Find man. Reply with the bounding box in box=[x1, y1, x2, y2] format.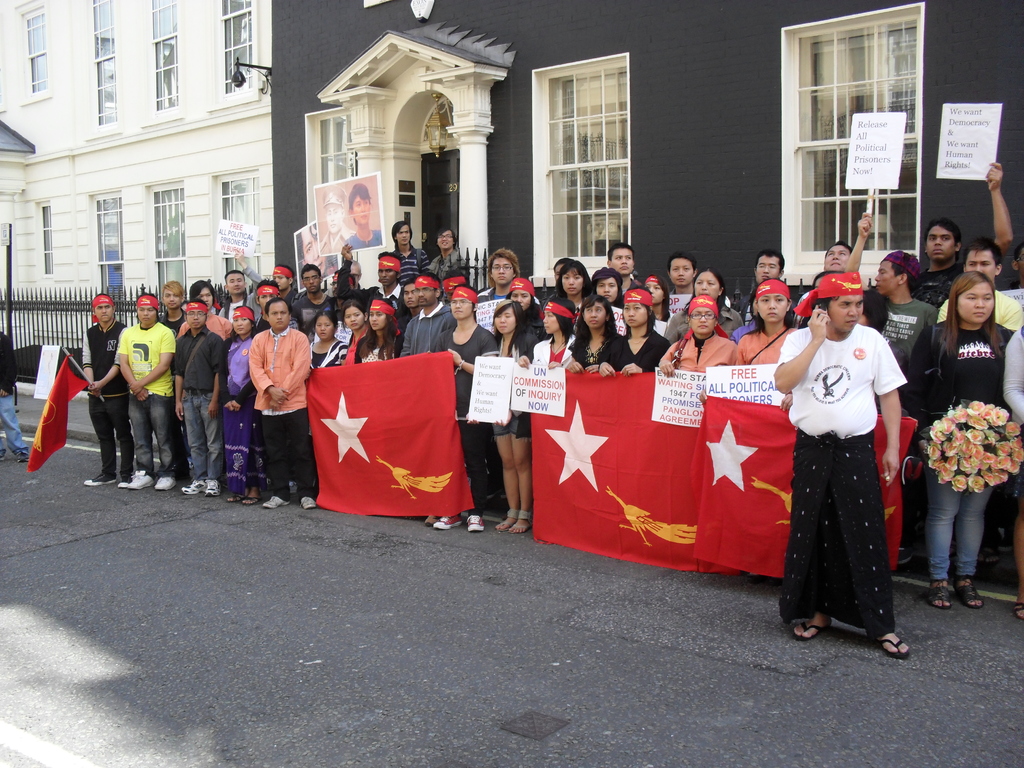
box=[377, 258, 404, 309].
